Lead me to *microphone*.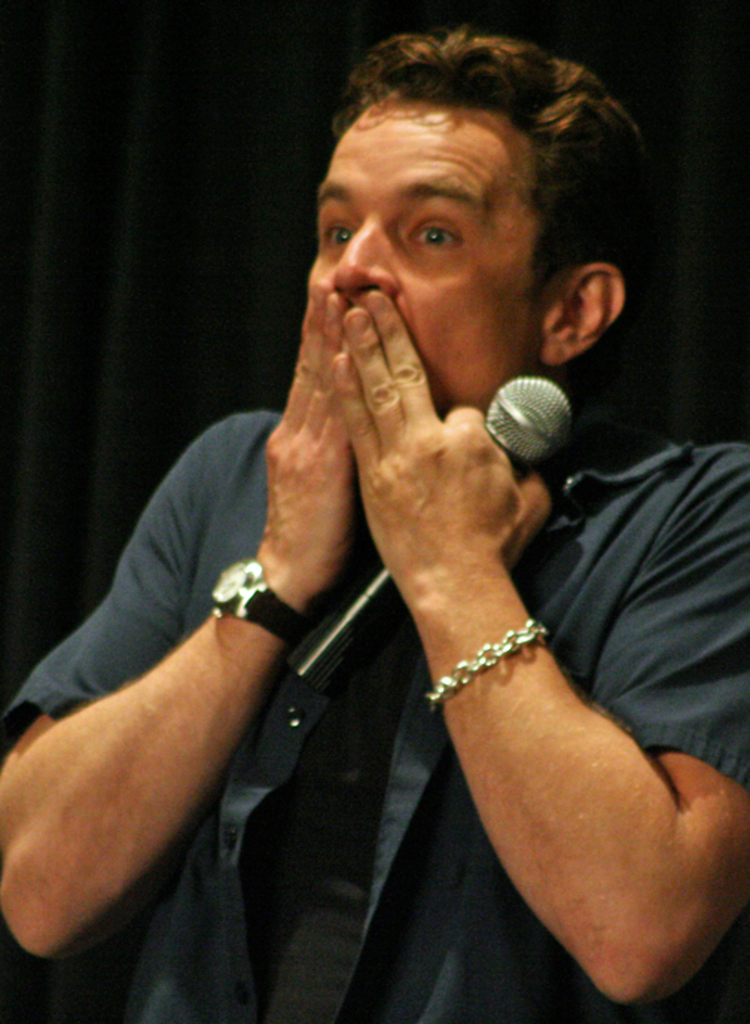
Lead to [x1=287, y1=377, x2=573, y2=700].
